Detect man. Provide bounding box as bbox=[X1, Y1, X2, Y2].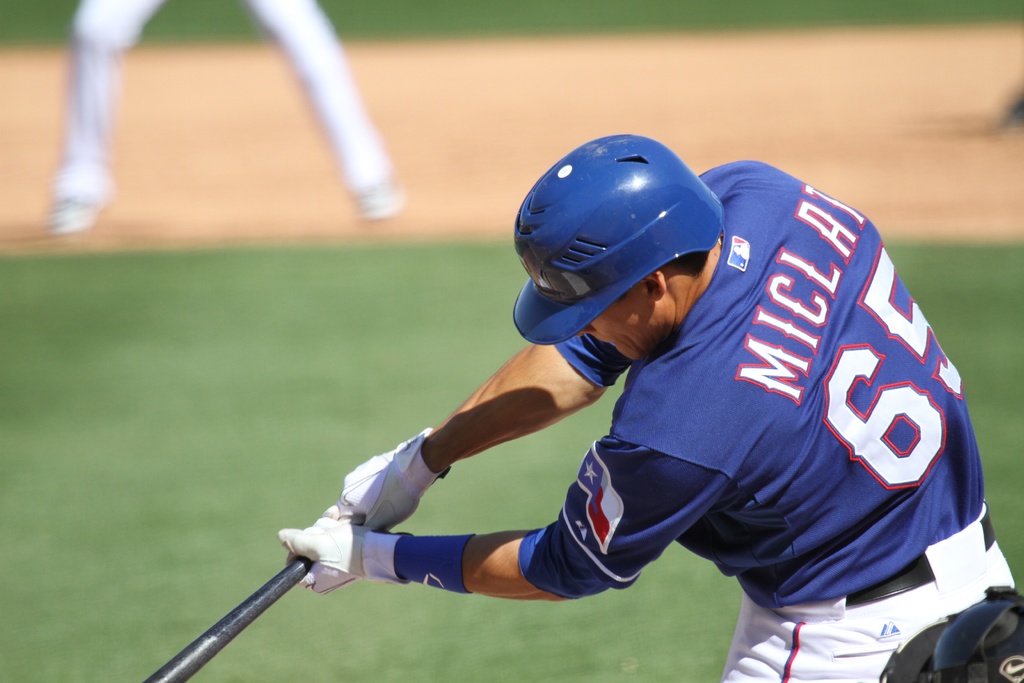
bbox=[43, 0, 409, 236].
